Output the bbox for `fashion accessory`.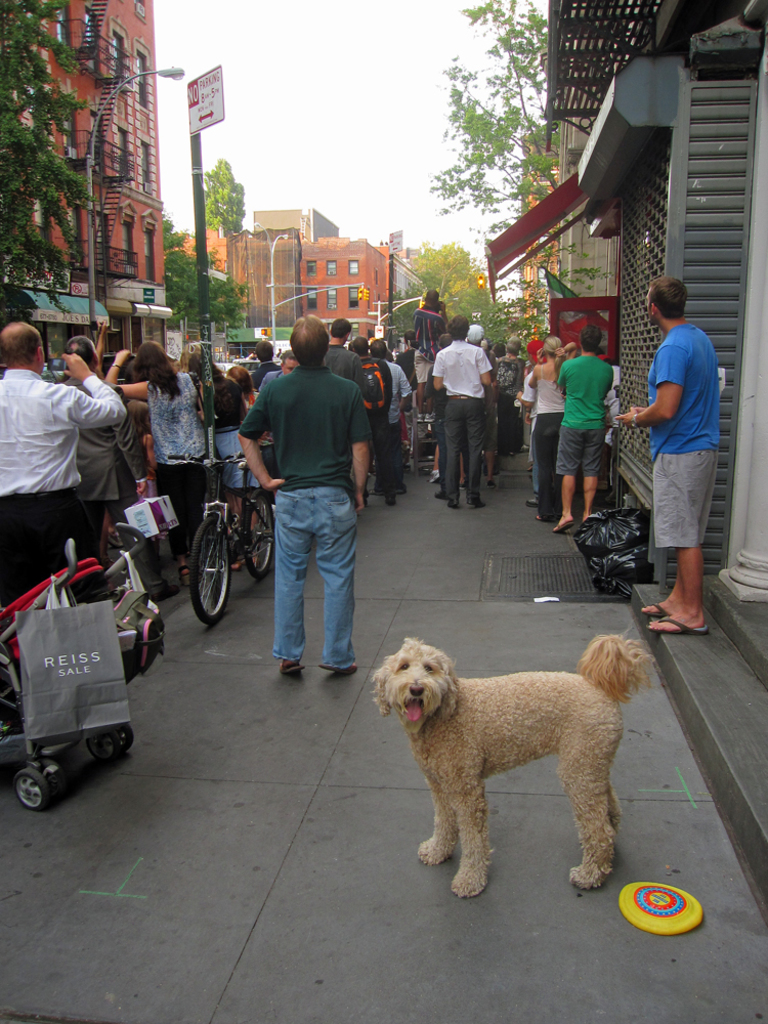
bbox=(109, 359, 123, 371).
